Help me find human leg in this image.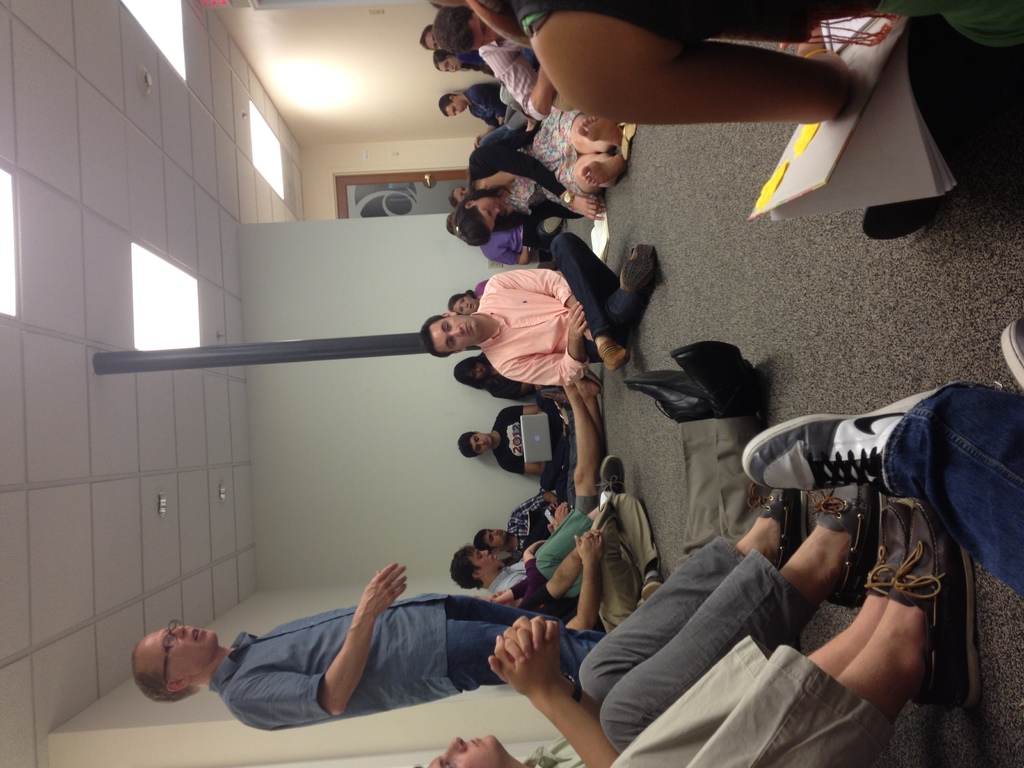
Found it: select_region(573, 483, 810, 710).
